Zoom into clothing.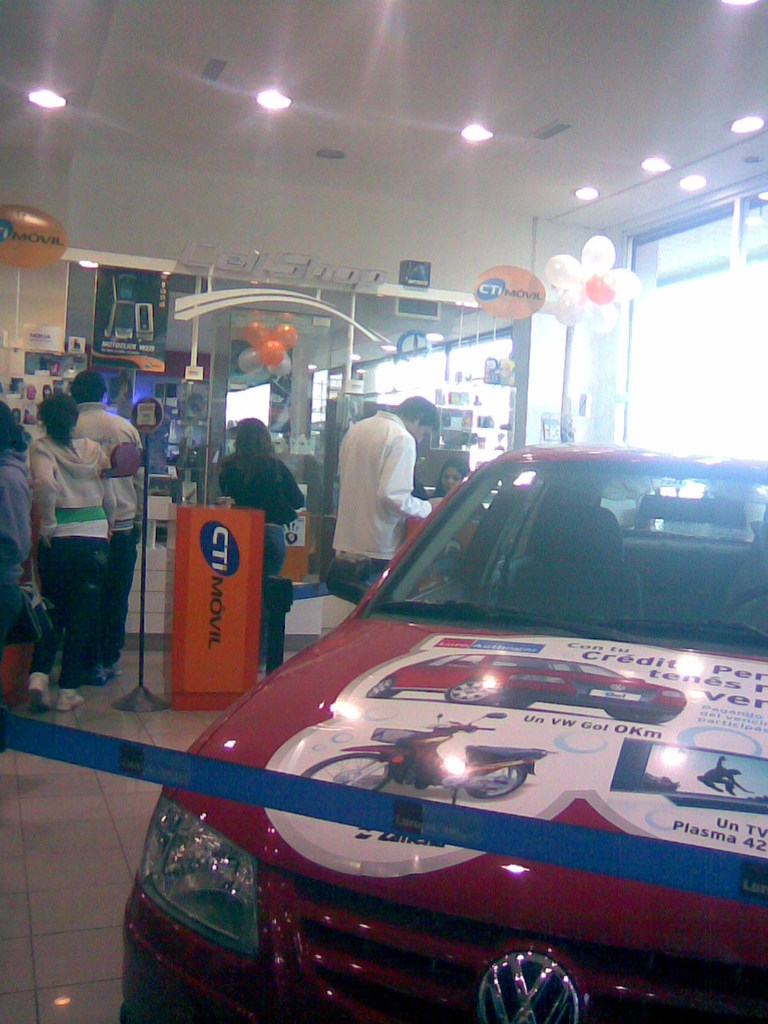
Zoom target: bbox=(224, 447, 309, 524).
